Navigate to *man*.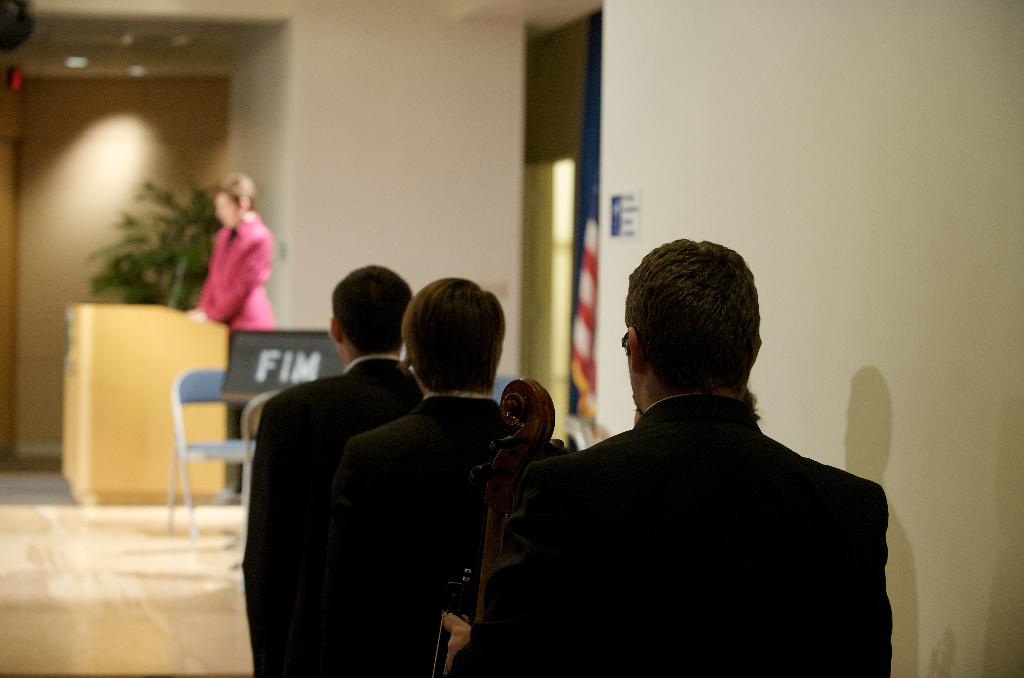
Navigation target: x1=230, y1=265, x2=417, y2=677.
